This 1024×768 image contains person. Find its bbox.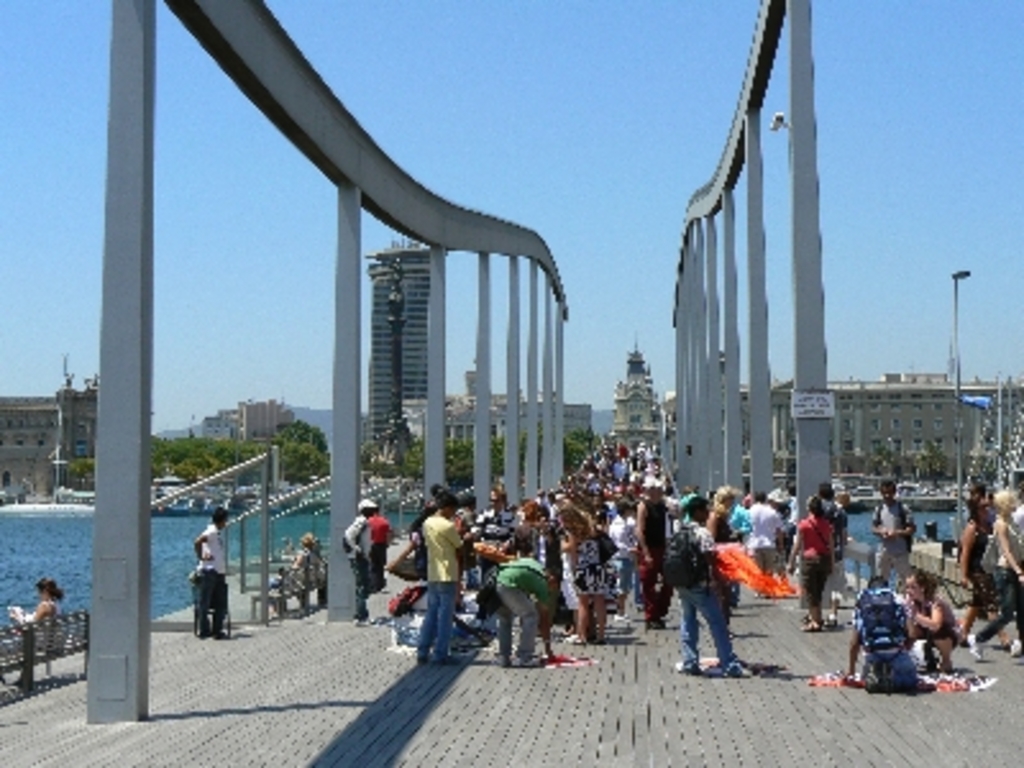
x1=842 y1=576 x2=927 y2=699.
